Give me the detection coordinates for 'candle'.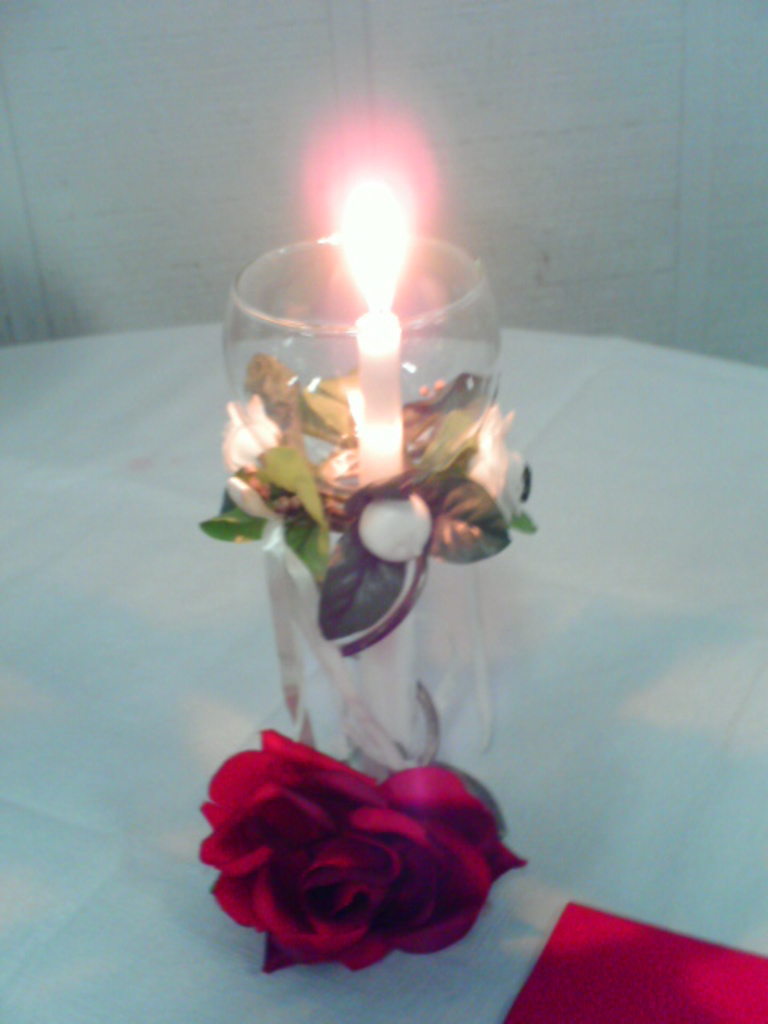
334,173,414,499.
